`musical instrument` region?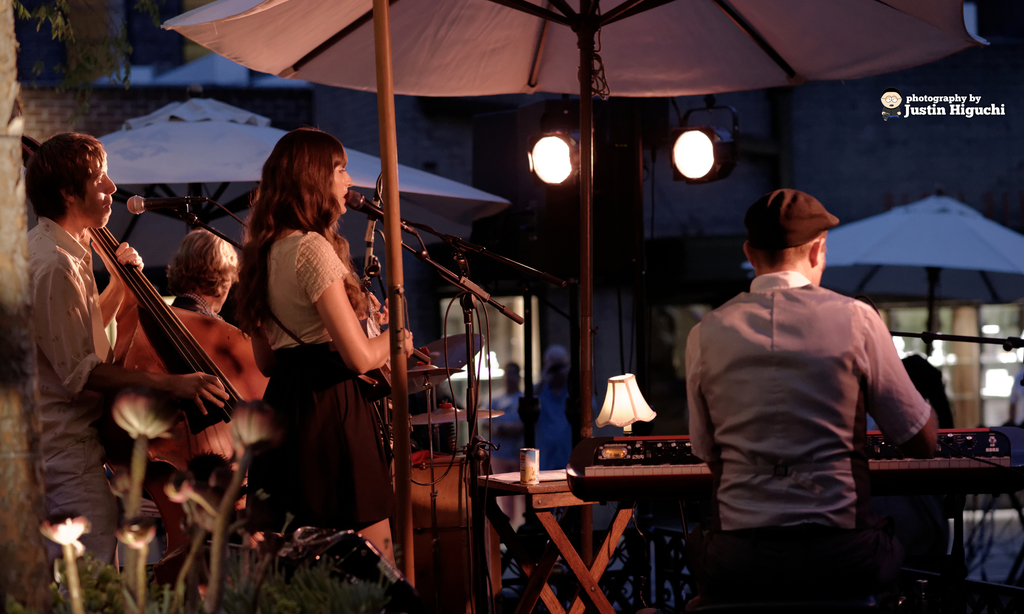
22/171/240/432
